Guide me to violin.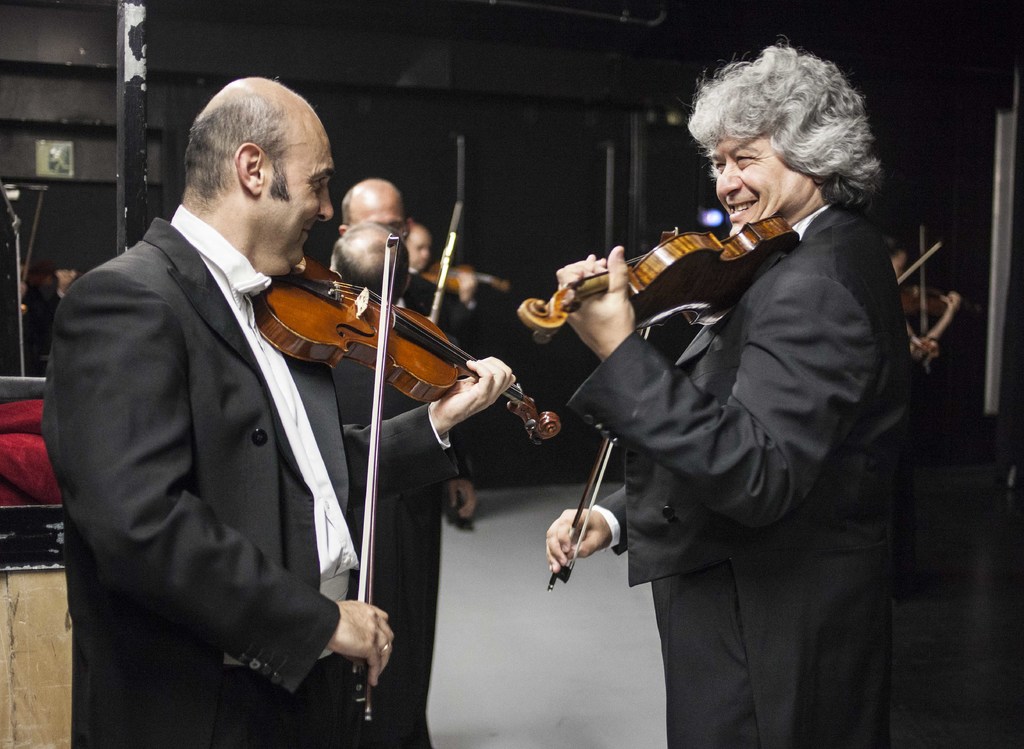
Guidance: [893, 243, 956, 357].
